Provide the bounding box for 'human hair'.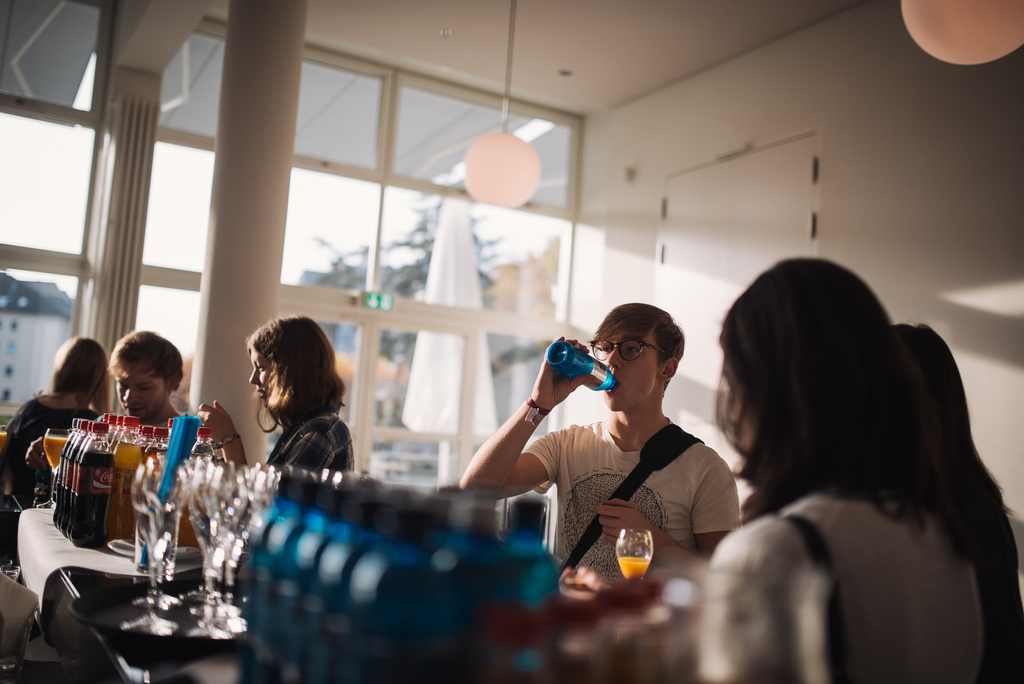
(595,305,685,384).
